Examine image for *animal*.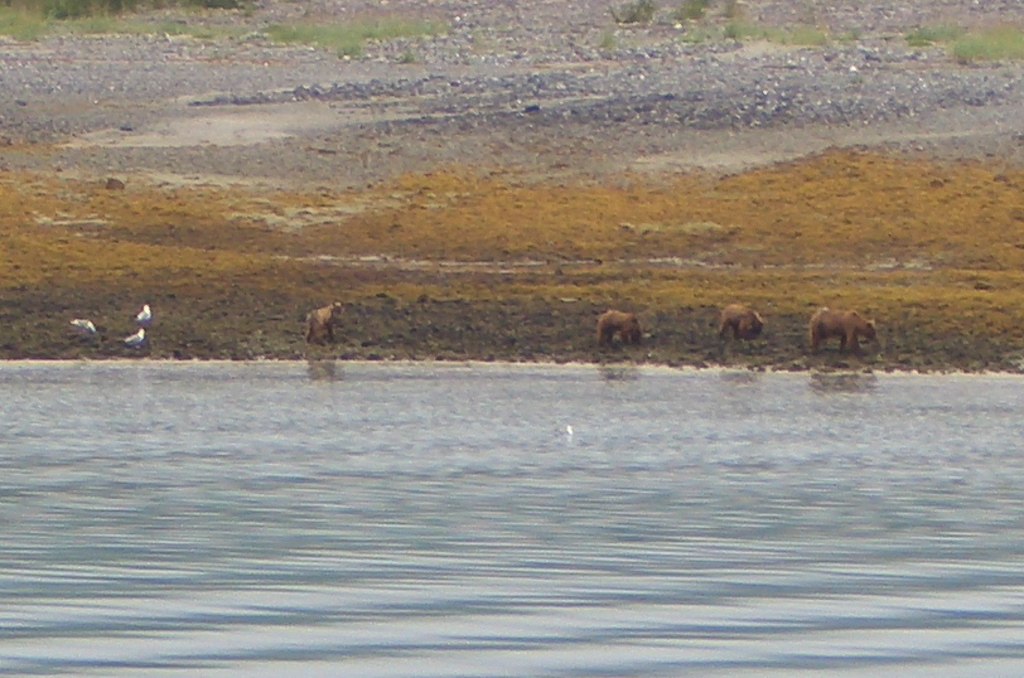
Examination result: x1=811, y1=306, x2=881, y2=354.
